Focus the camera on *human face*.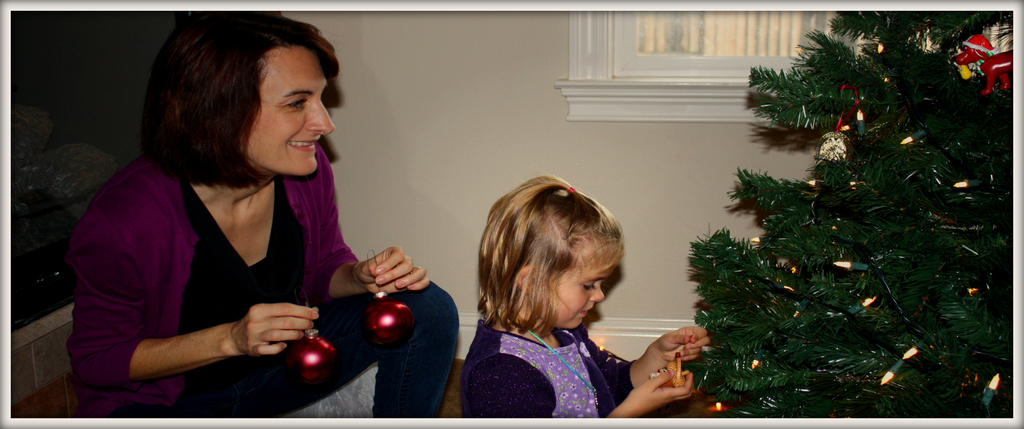
Focus region: 547 241 605 325.
